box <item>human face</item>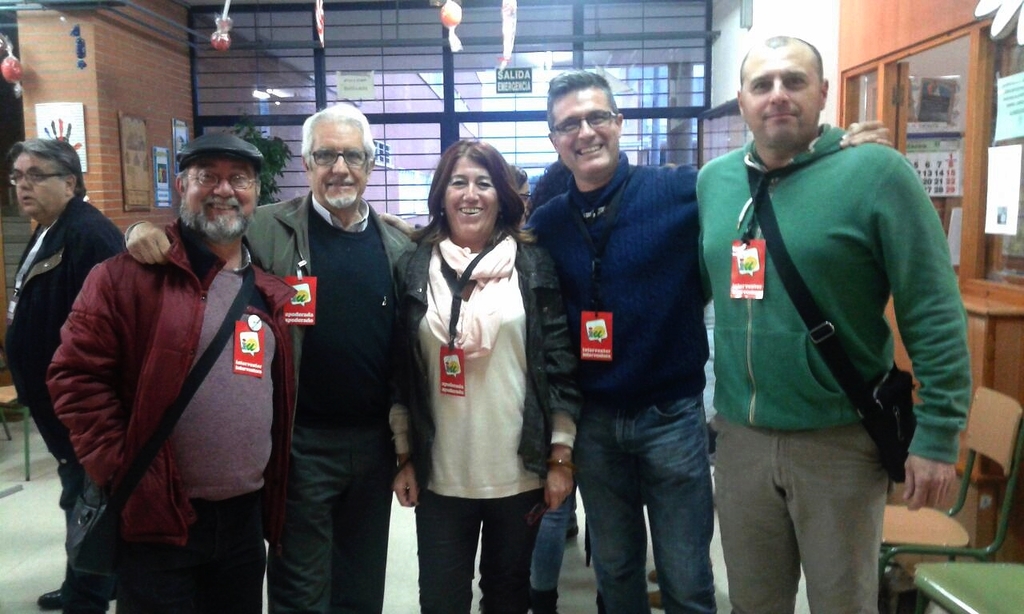
{"x1": 14, "y1": 150, "x2": 65, "y2": 218}
